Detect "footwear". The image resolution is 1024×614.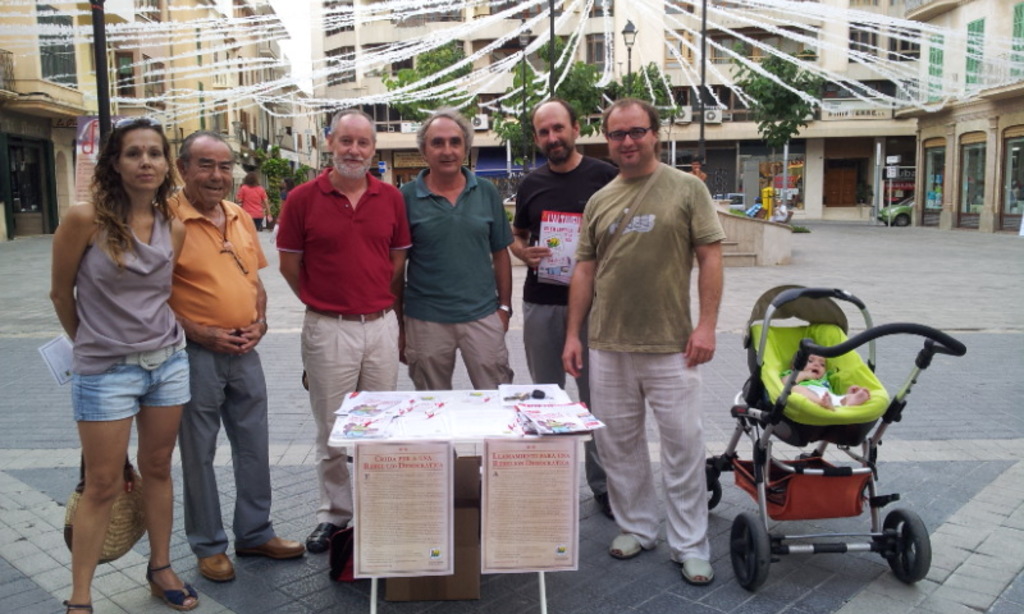
{"x1": 687, "y1": 556, "x2": 714, "y2": 586}.
